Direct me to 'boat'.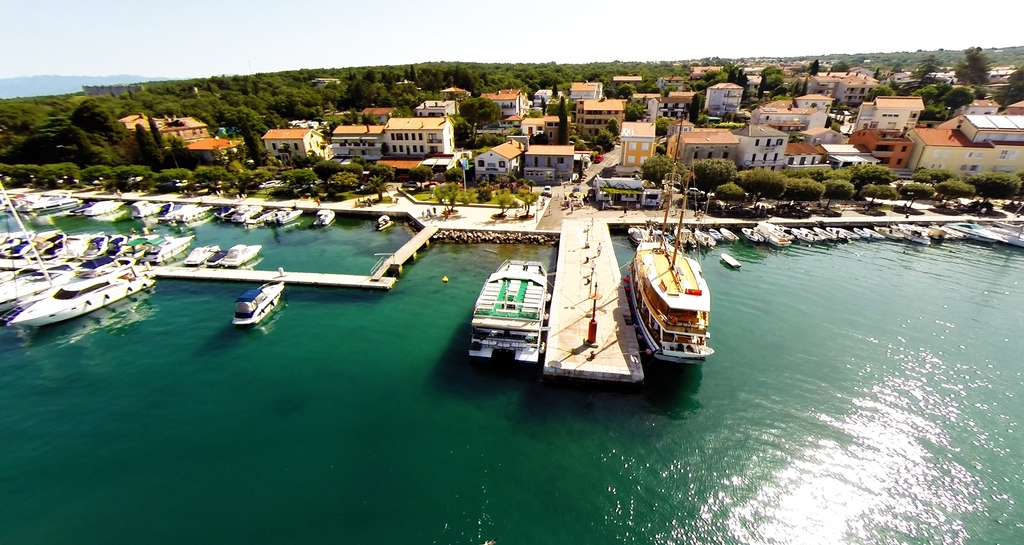
Direction: rect(721, 228, 733, 242).
